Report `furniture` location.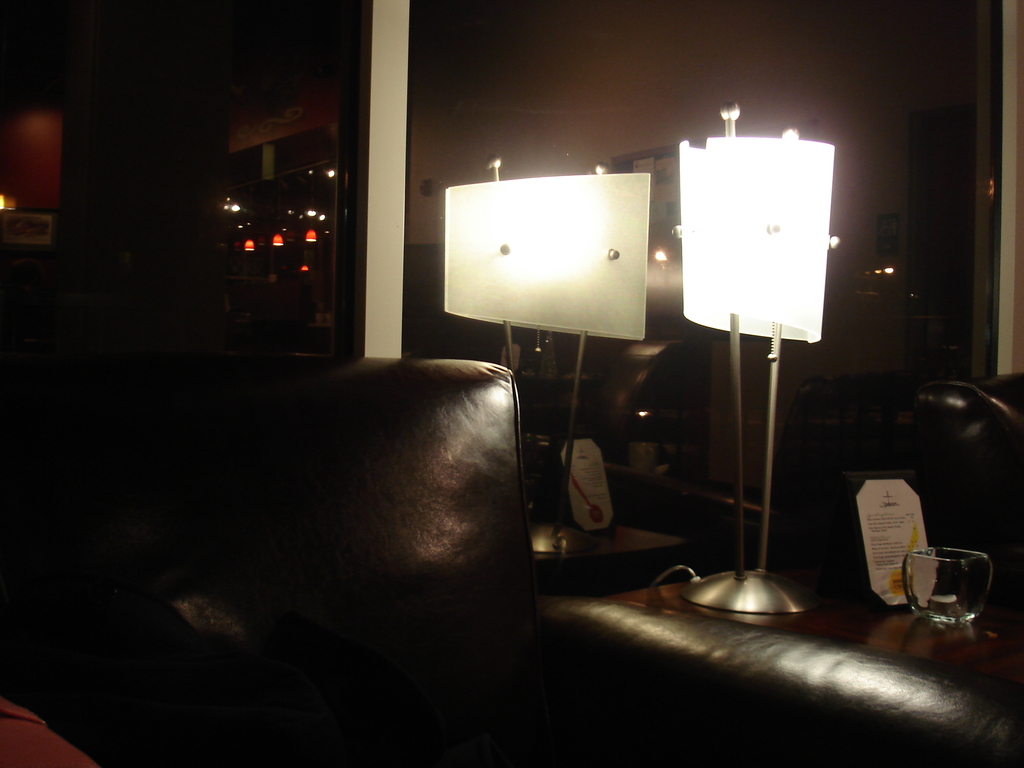
Report: (540,565,1023,767).
